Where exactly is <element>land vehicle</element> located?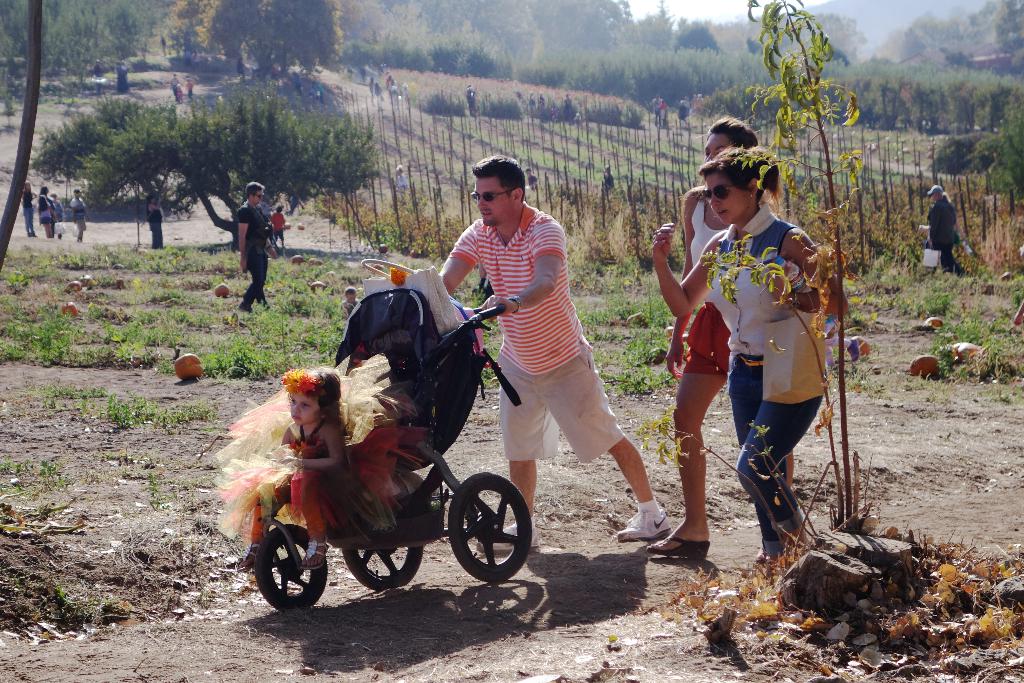
Its bounding box is Rect(222, 350, 543, 627).
